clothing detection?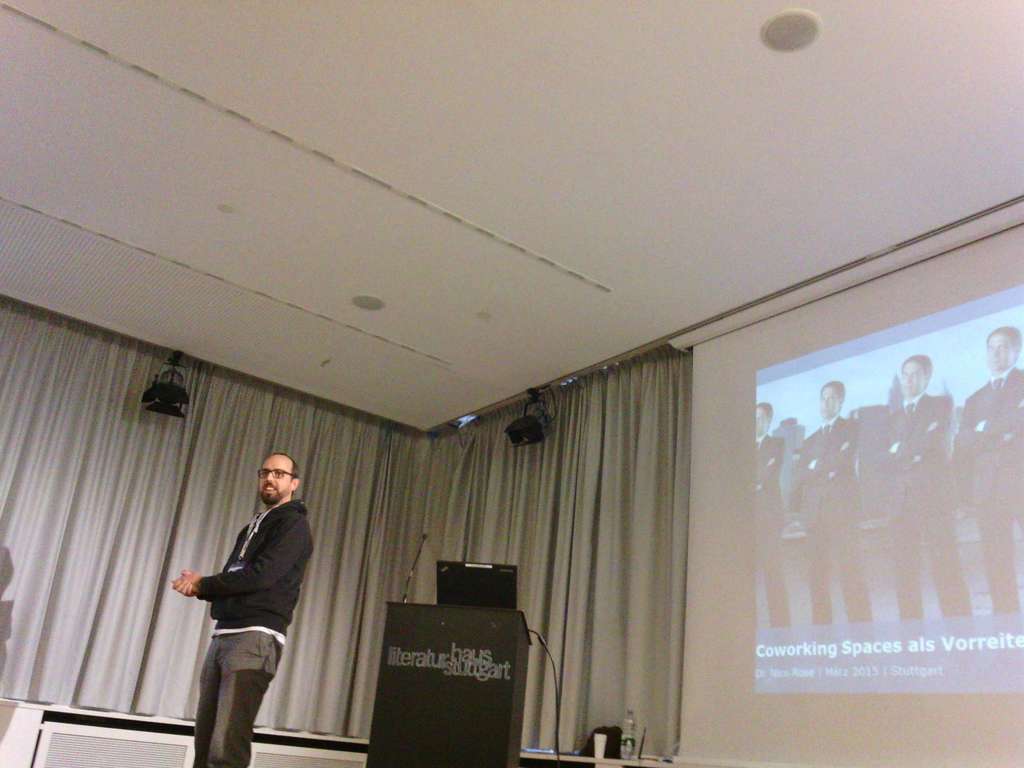
bbox(793, 415, 867, 633)
